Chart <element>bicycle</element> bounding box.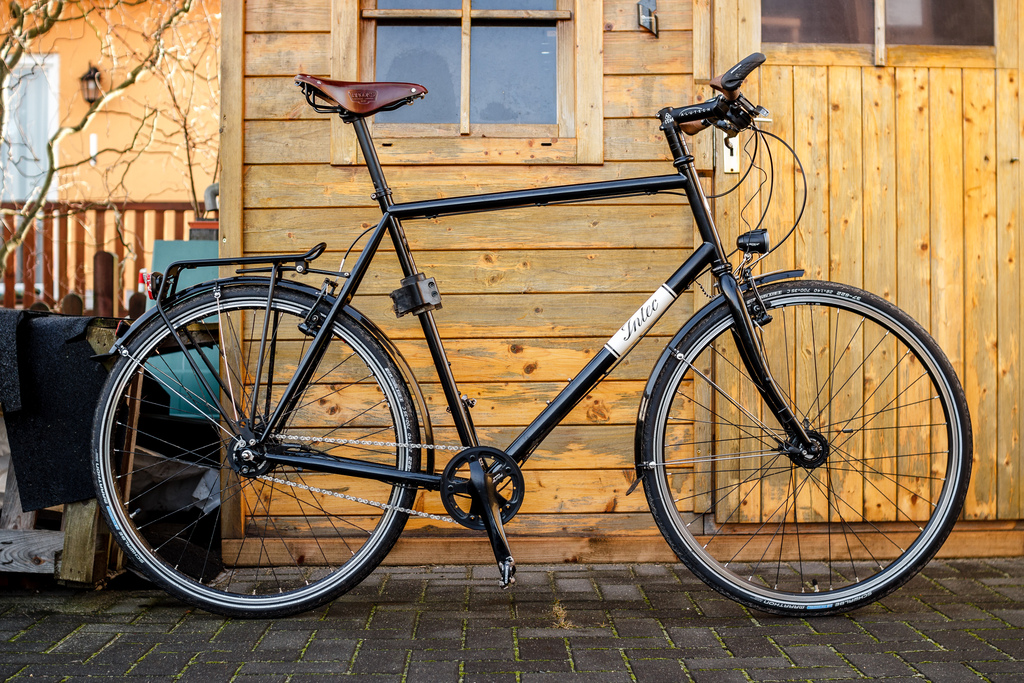
Charted: [118,62,1005,623].
